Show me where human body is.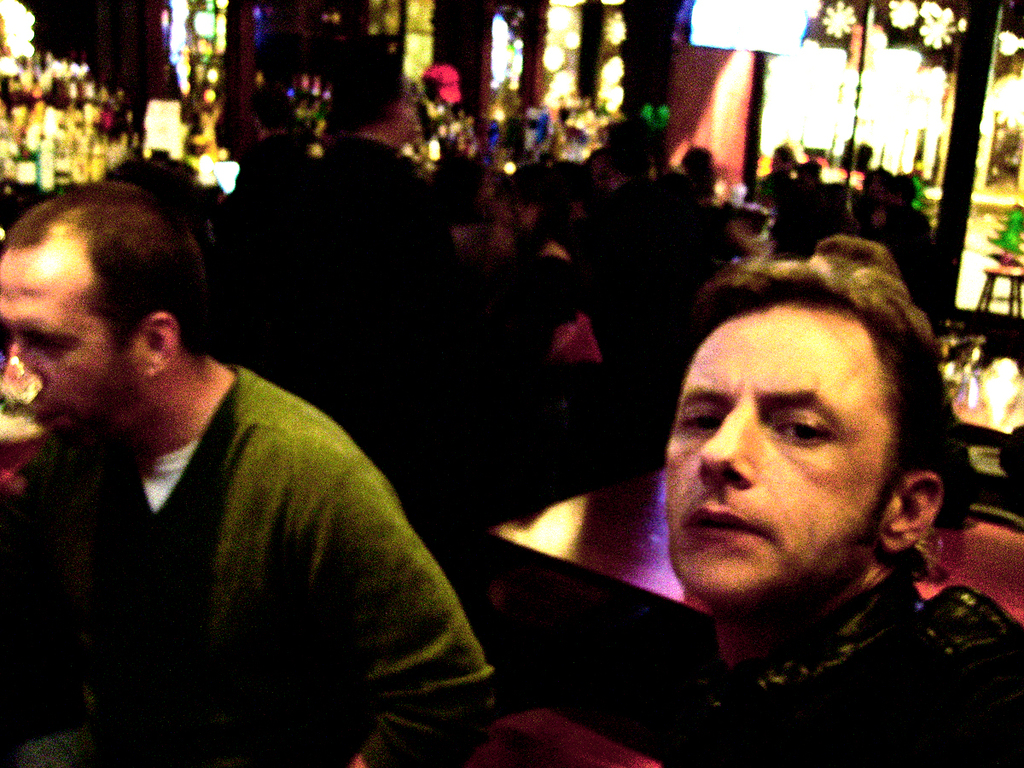
human body is at [218,88,318,211].
